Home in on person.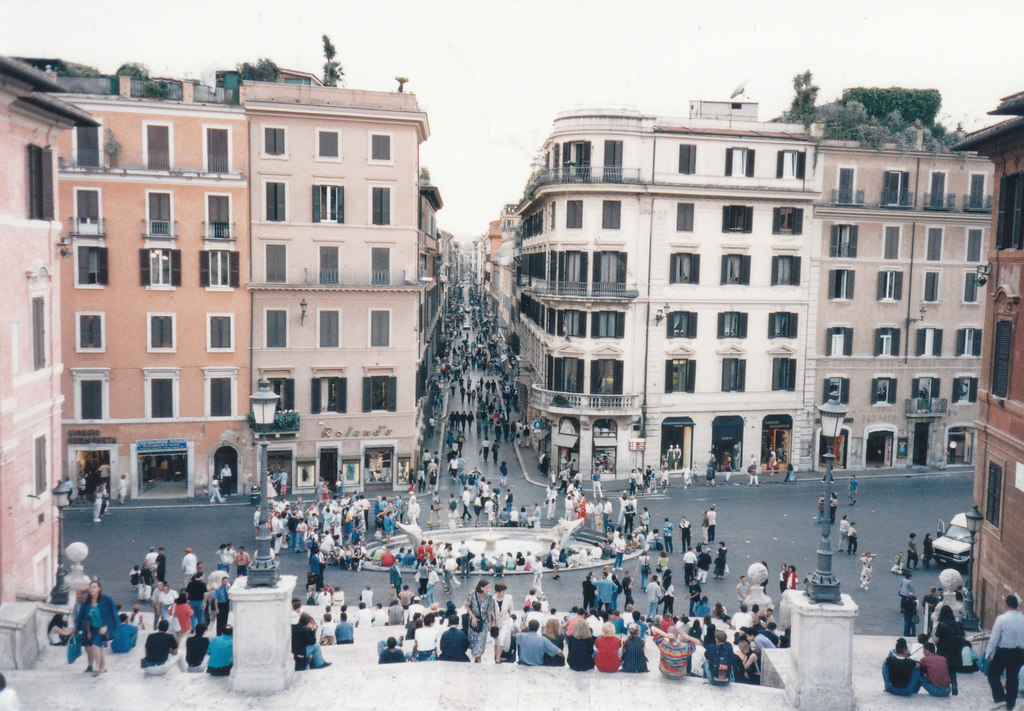
Homed in at [x1=619, y1=625, x2=646, y2=677].
